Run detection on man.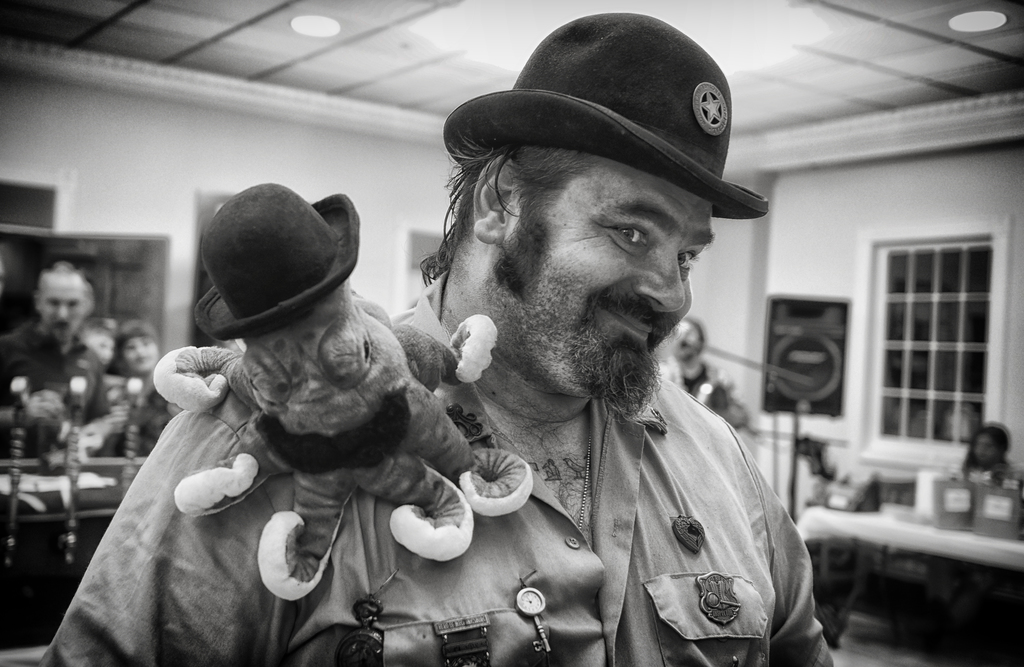
Result: locate(0, 256, 111, 437).
